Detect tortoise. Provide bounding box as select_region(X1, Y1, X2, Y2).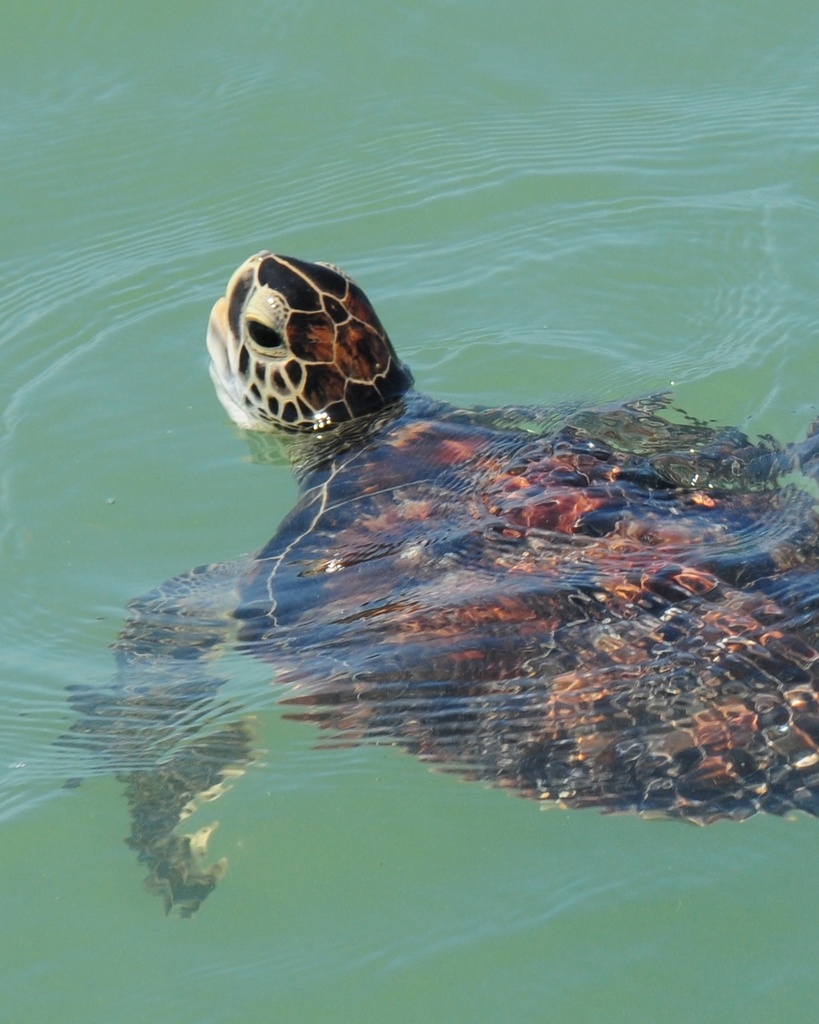
select_region(44, 247, 818, 918).
